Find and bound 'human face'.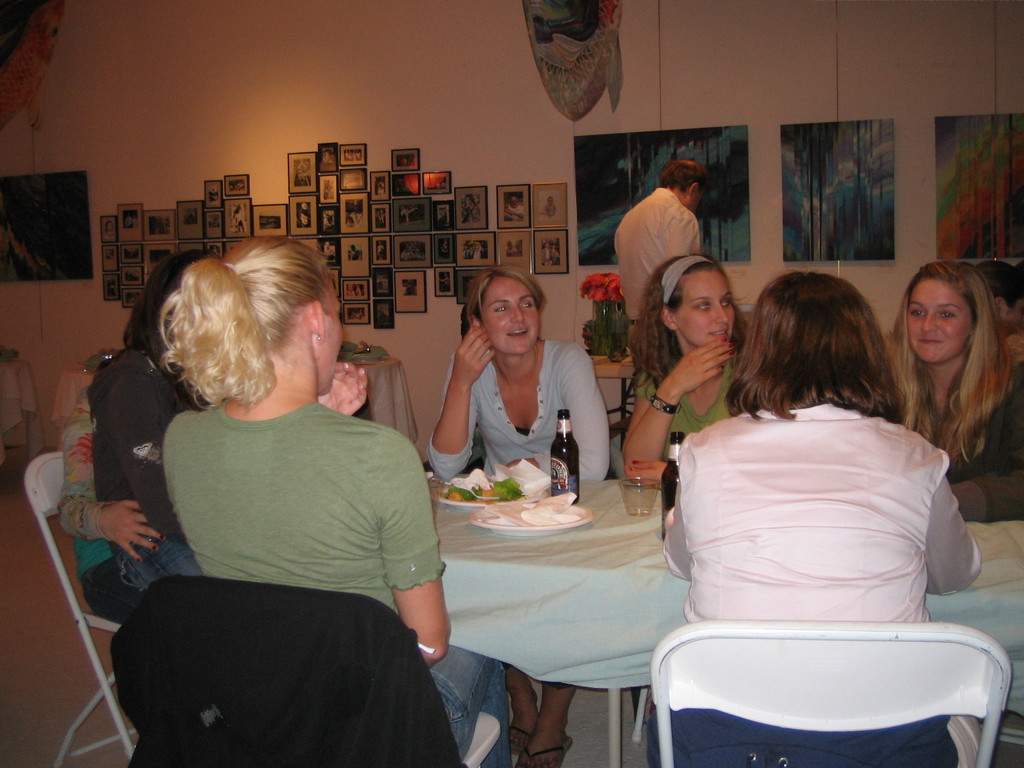
Bound: (x1=480, y1=270, x2=541, y2=344).
